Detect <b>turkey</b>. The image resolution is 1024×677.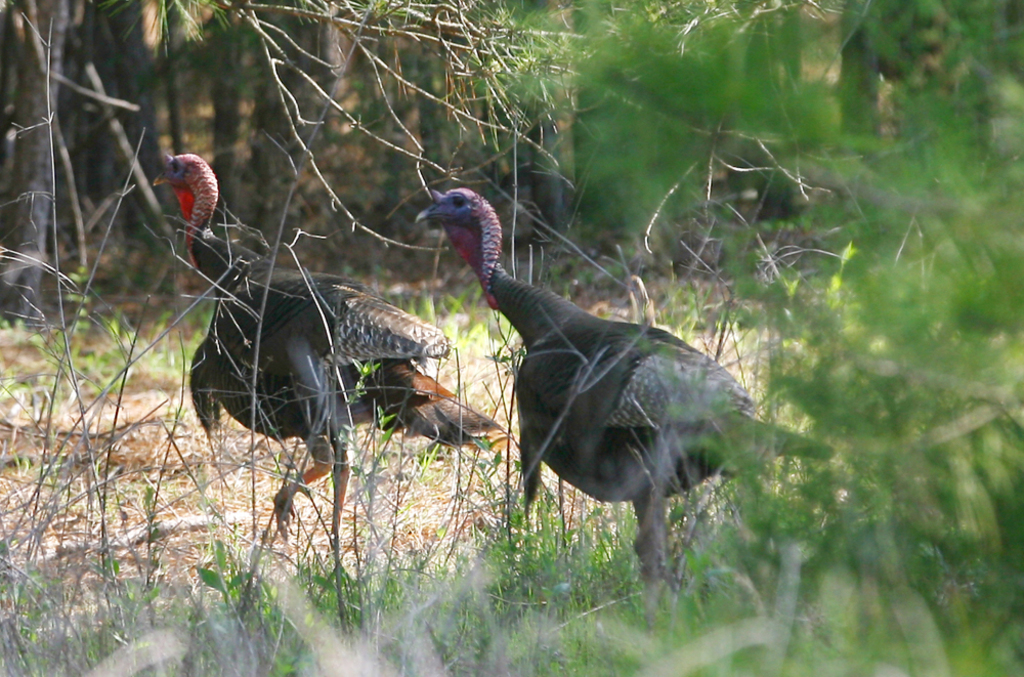
box(152, 153, 514, 569).
